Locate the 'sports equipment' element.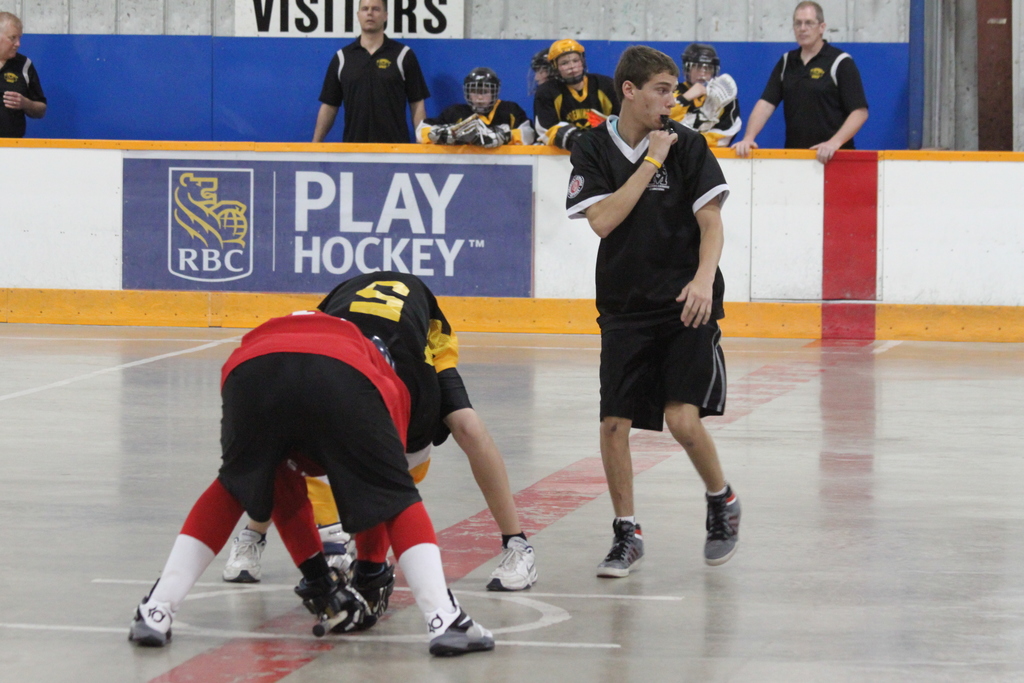
Element bbox: box=[129, 596, 179, 646].
